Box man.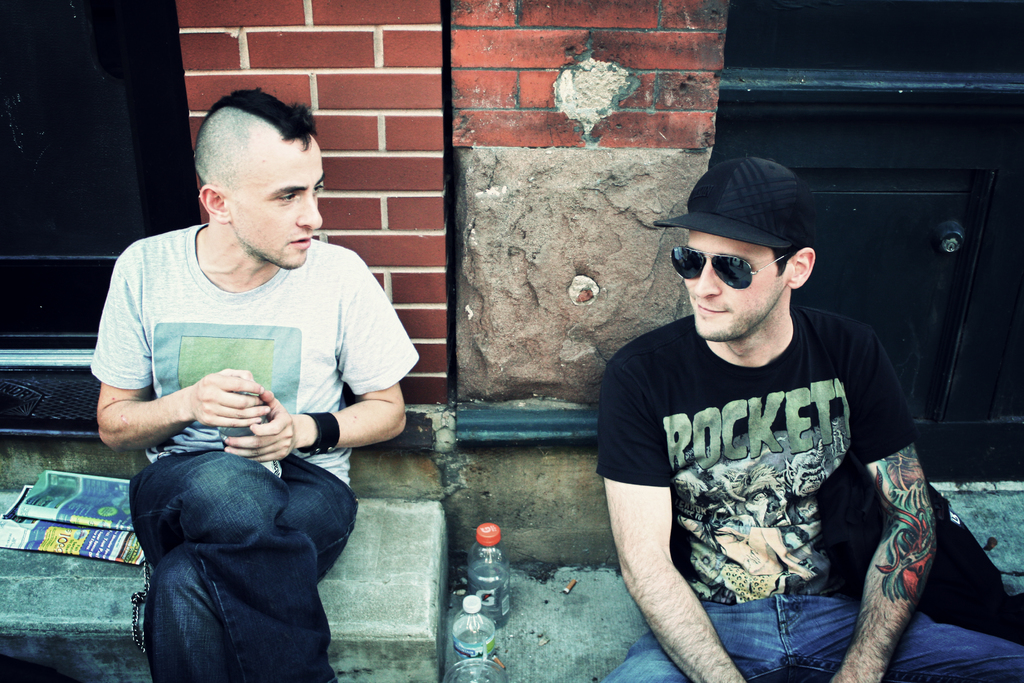
pyautogui.locateOnScreen(583, 155, 959, 671).
